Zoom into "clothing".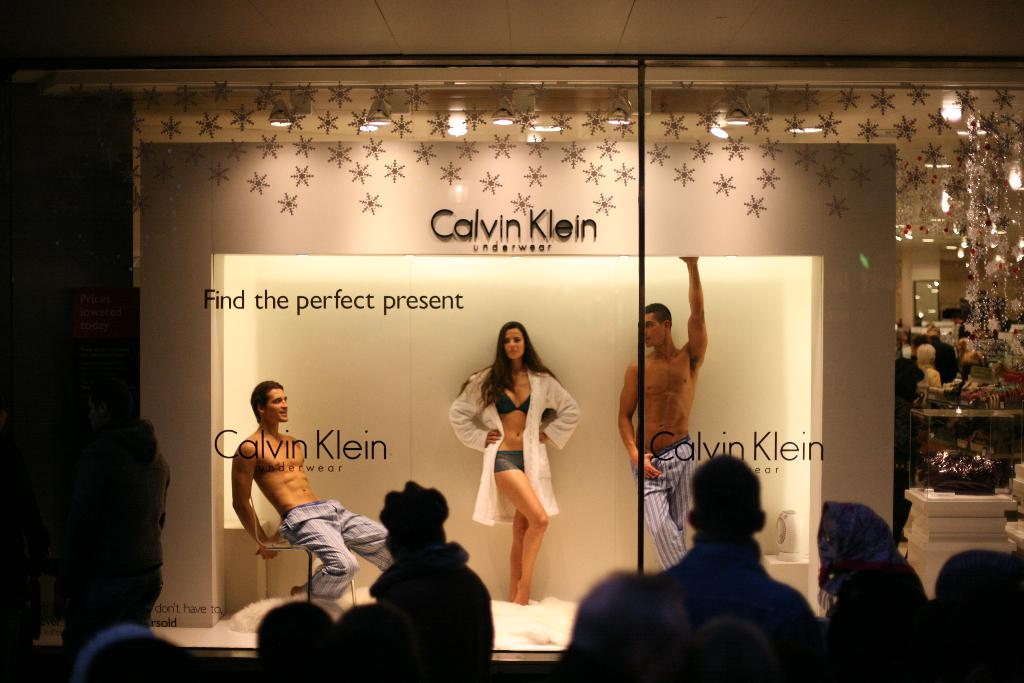
Zoom target: 283/497/384/600.
